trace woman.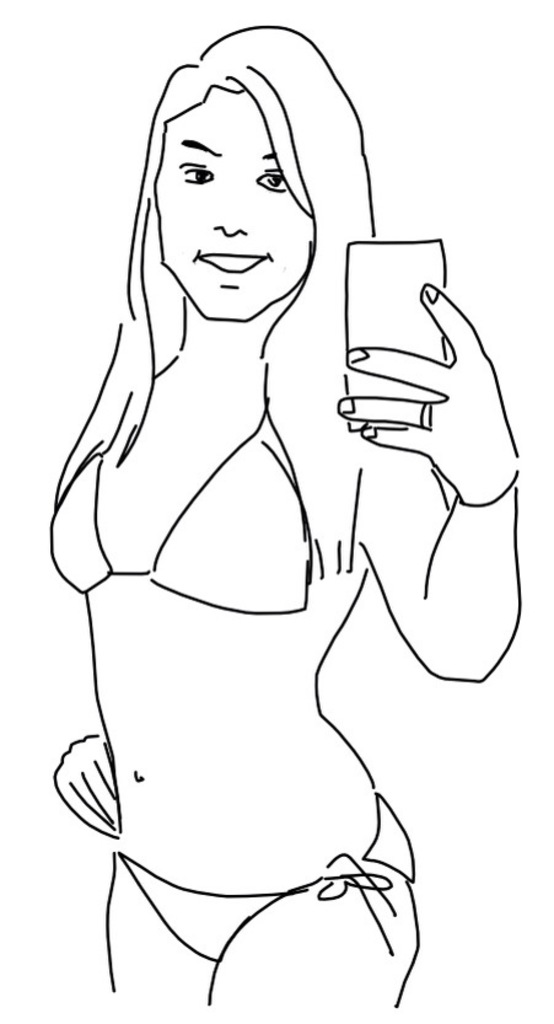
Traced to (50, 26, 520, 1012).
